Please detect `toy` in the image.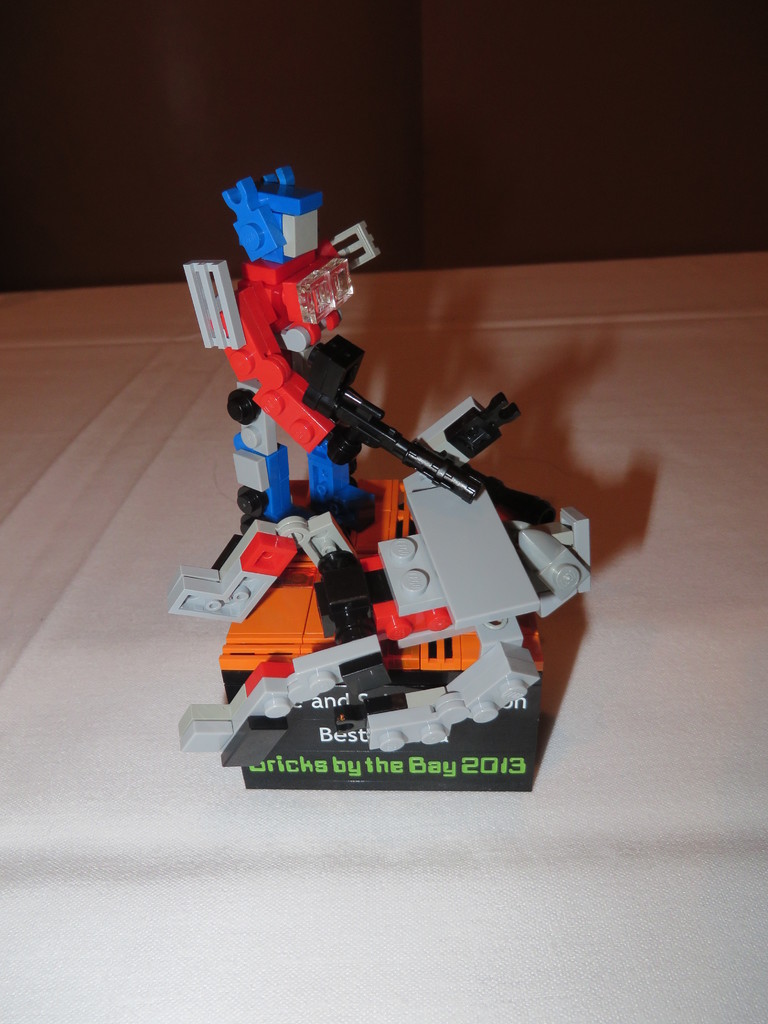
rect(171, 156, 598, 801).
